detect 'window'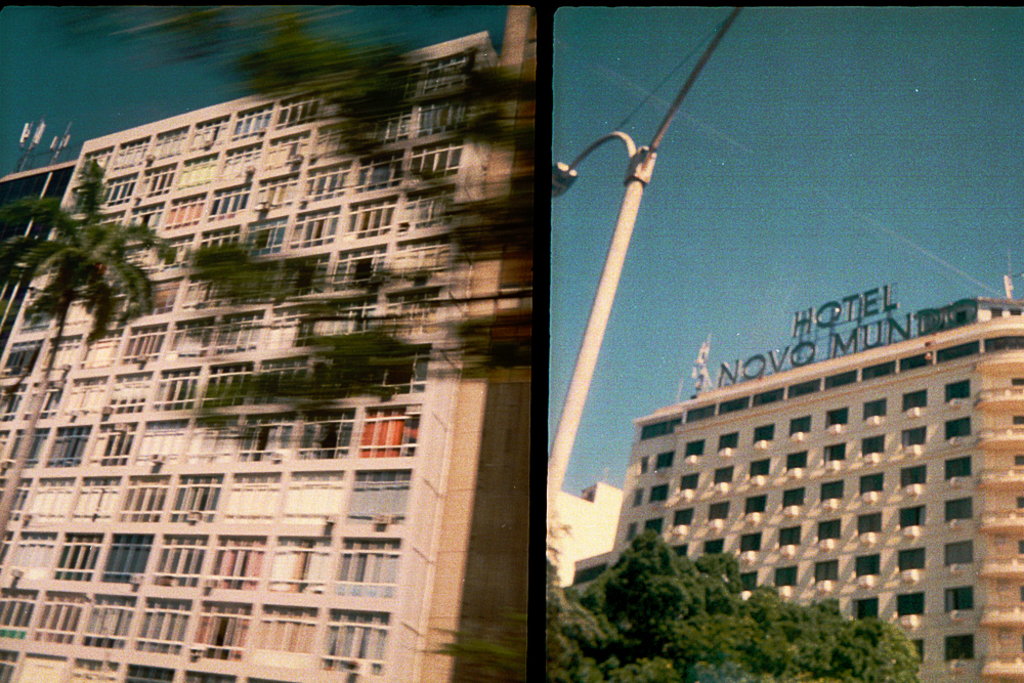
[left=714, top=464, right=732, bottom=486]
